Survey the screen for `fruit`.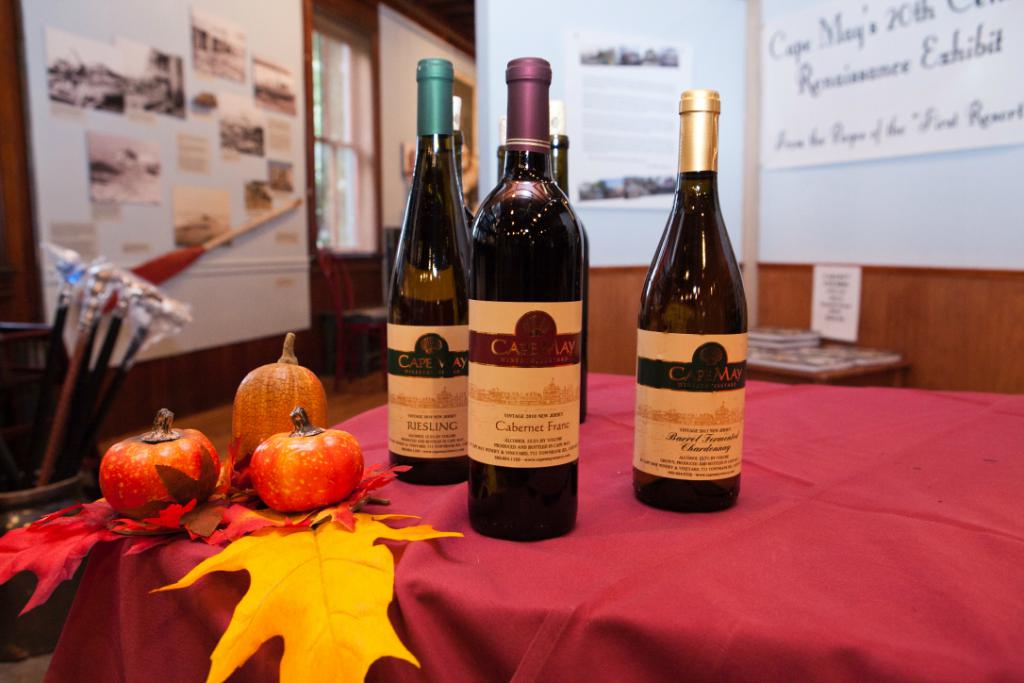
Survey found: l=252, t=404, r=361, b=509.
